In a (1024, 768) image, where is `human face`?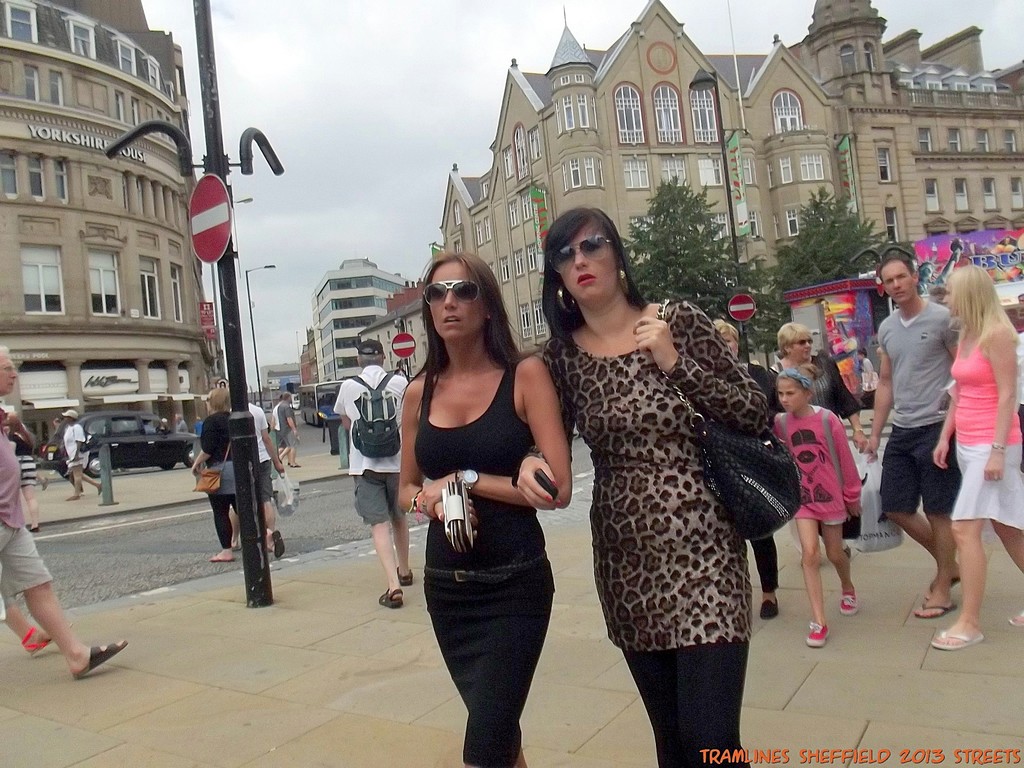
left=776, top=378, right=805, bottom=418.
